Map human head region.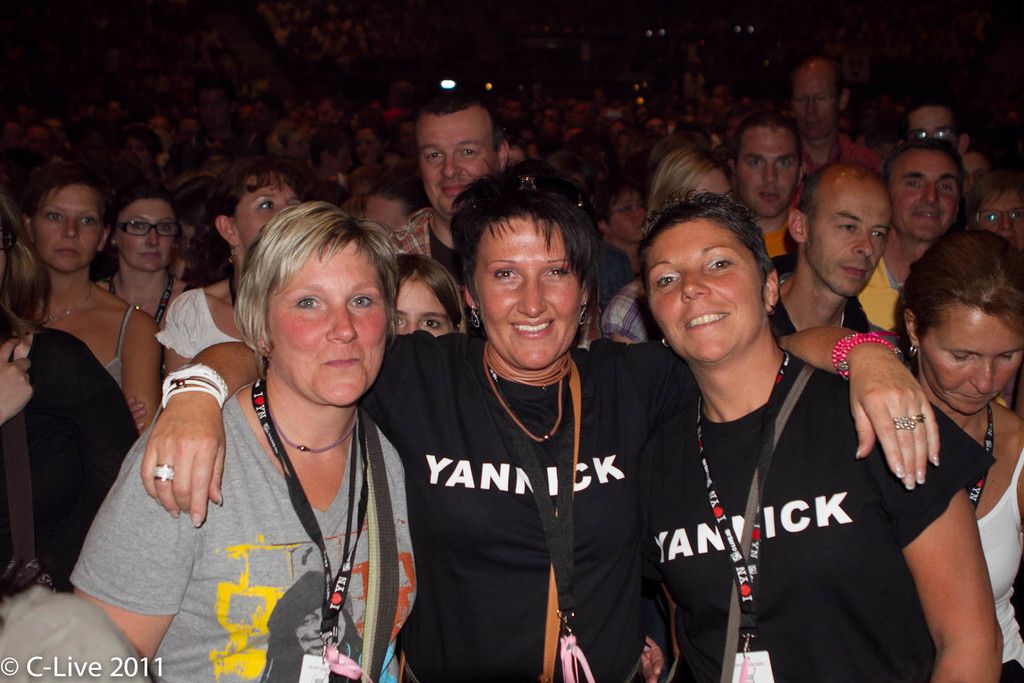
Mapped to rect(900, 226, 1023, 418).
